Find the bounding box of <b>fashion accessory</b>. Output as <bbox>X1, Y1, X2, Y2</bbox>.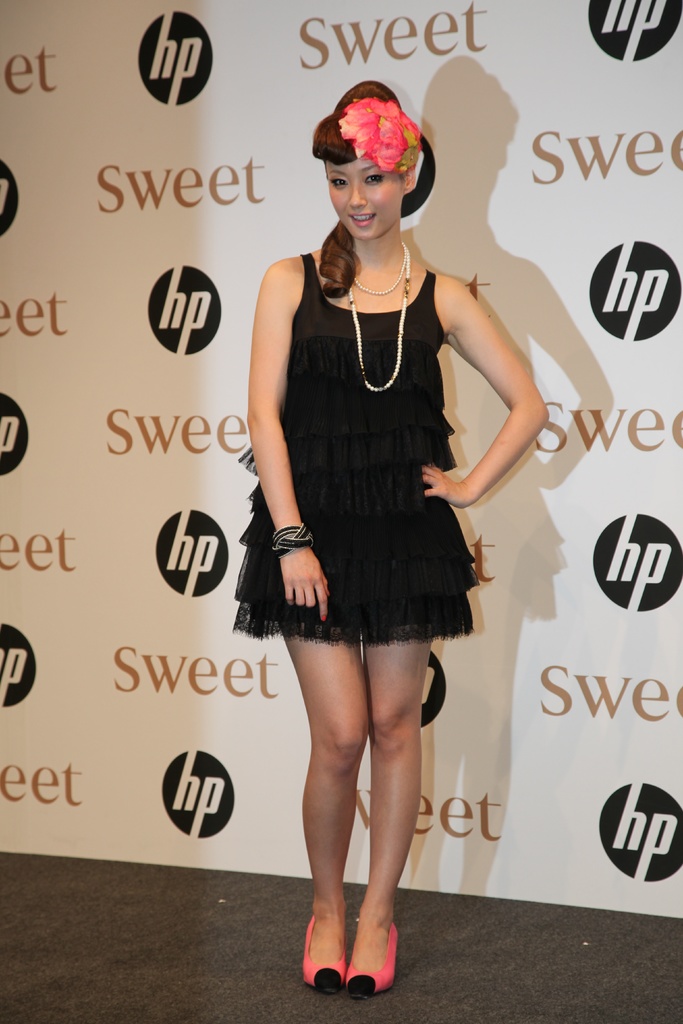
<bbox>267, 524, 319, 561</bbox>.
